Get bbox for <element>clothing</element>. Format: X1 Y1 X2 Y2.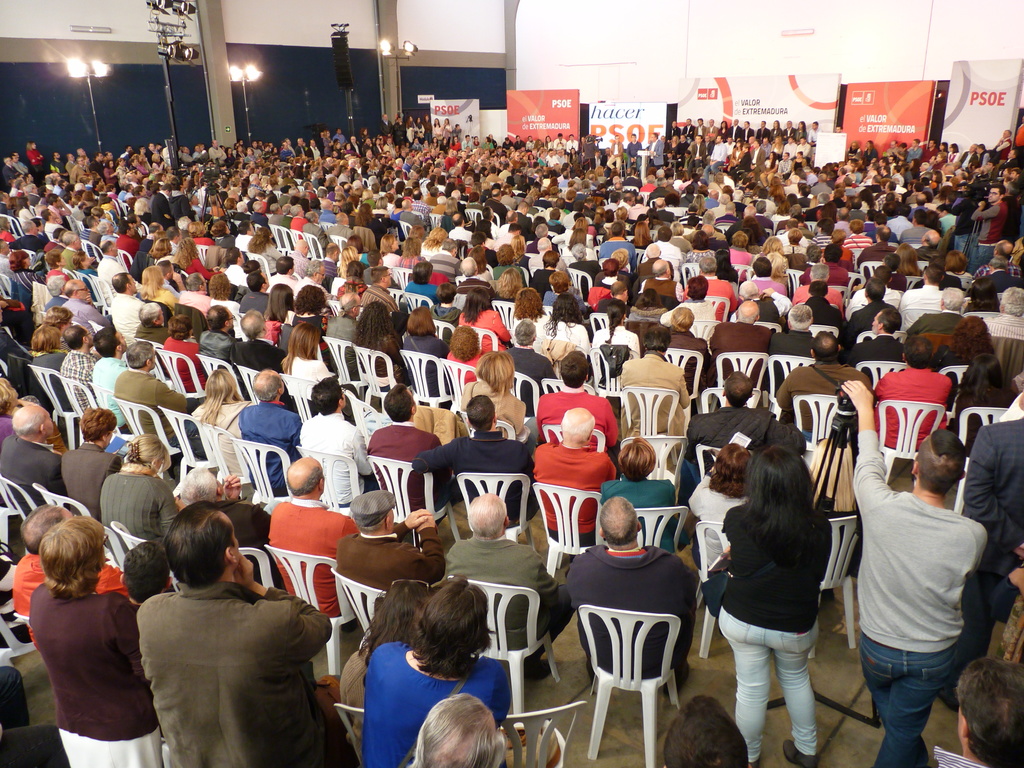
943 417 1023 686.
